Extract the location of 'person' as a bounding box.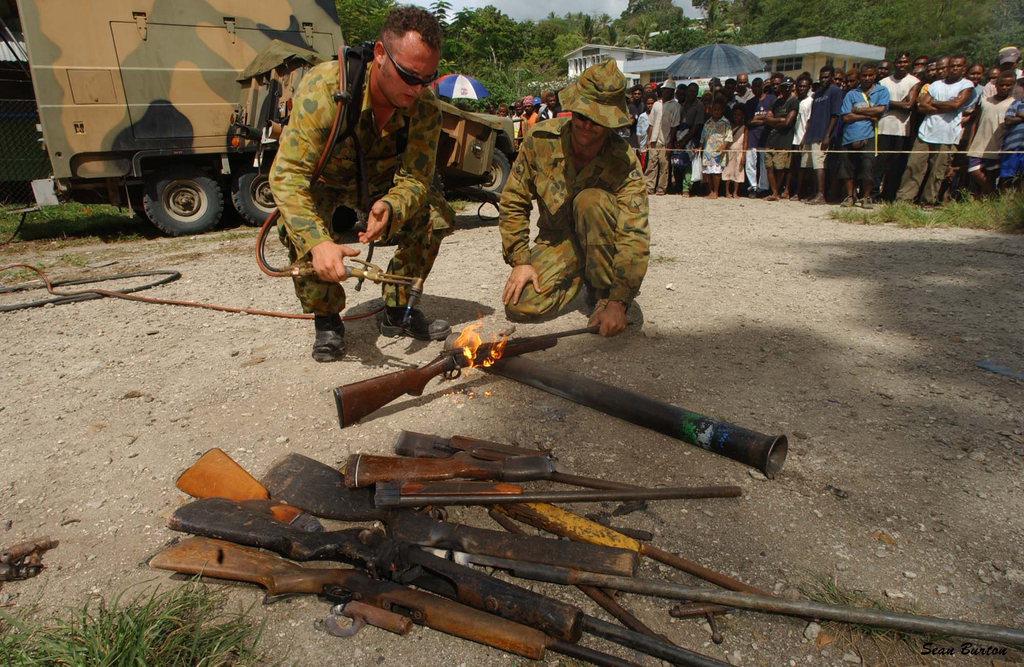
266:3:455:365.
